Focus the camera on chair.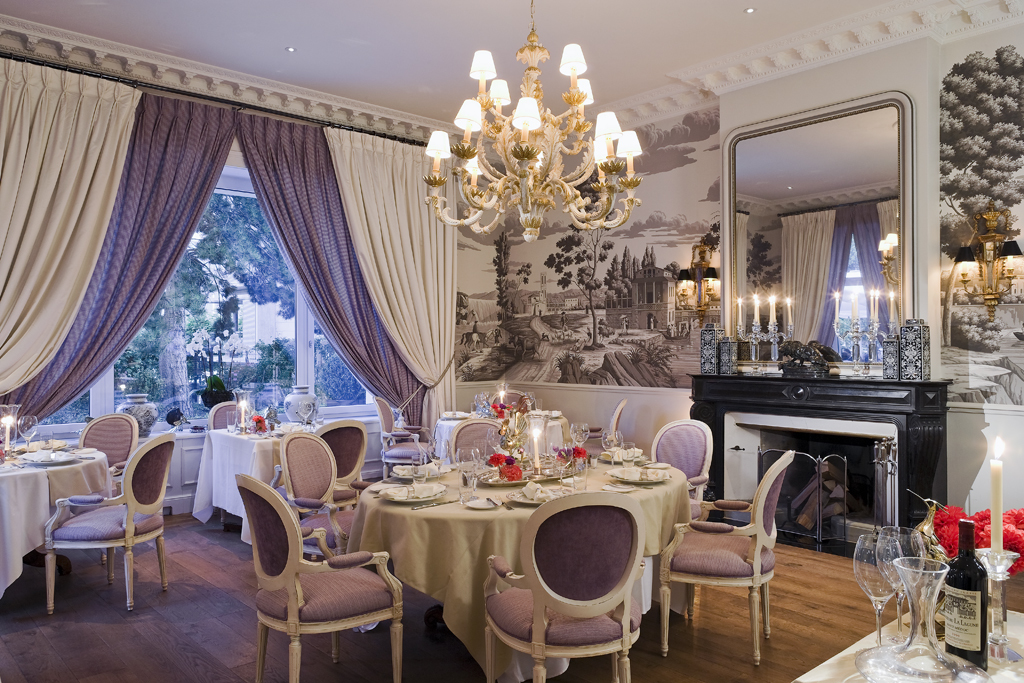
Focus region: 78, 410, 136, 552.
